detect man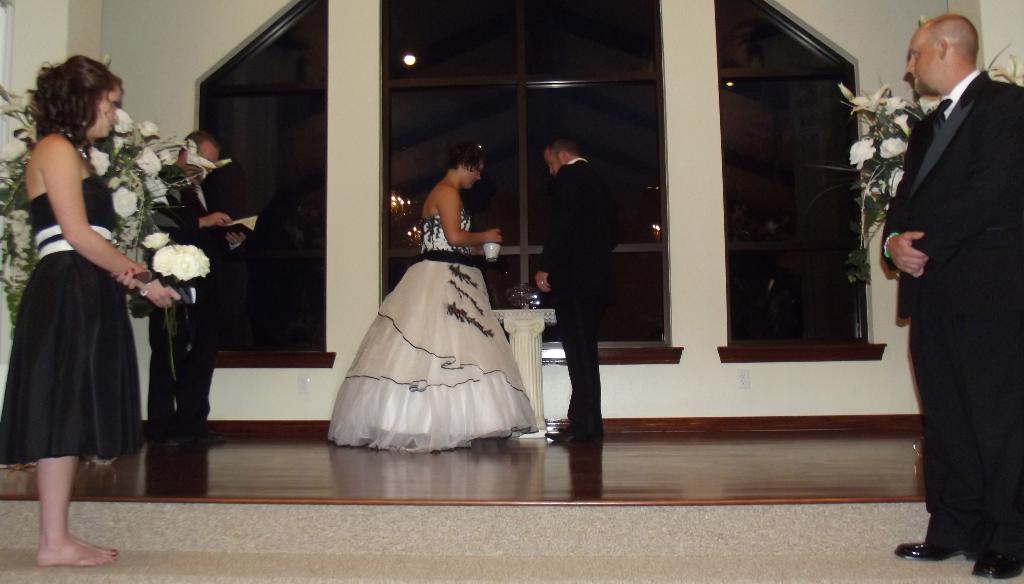
878, 12, 1023, 583
